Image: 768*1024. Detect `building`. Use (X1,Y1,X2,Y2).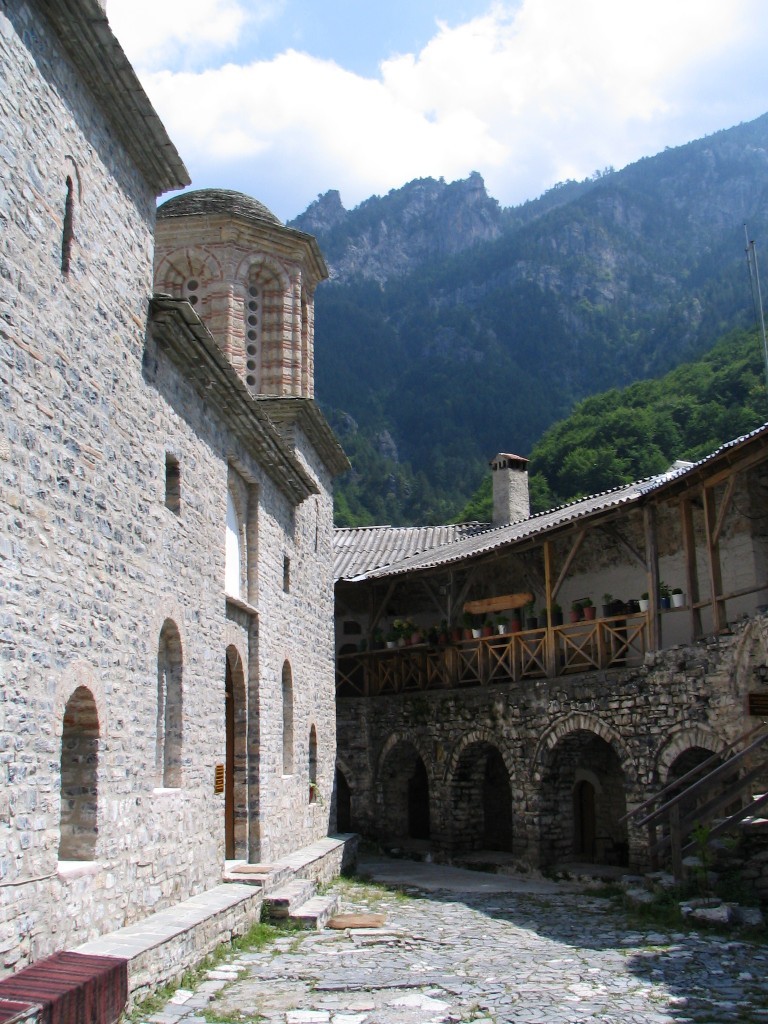
(0,0,367,1023).
